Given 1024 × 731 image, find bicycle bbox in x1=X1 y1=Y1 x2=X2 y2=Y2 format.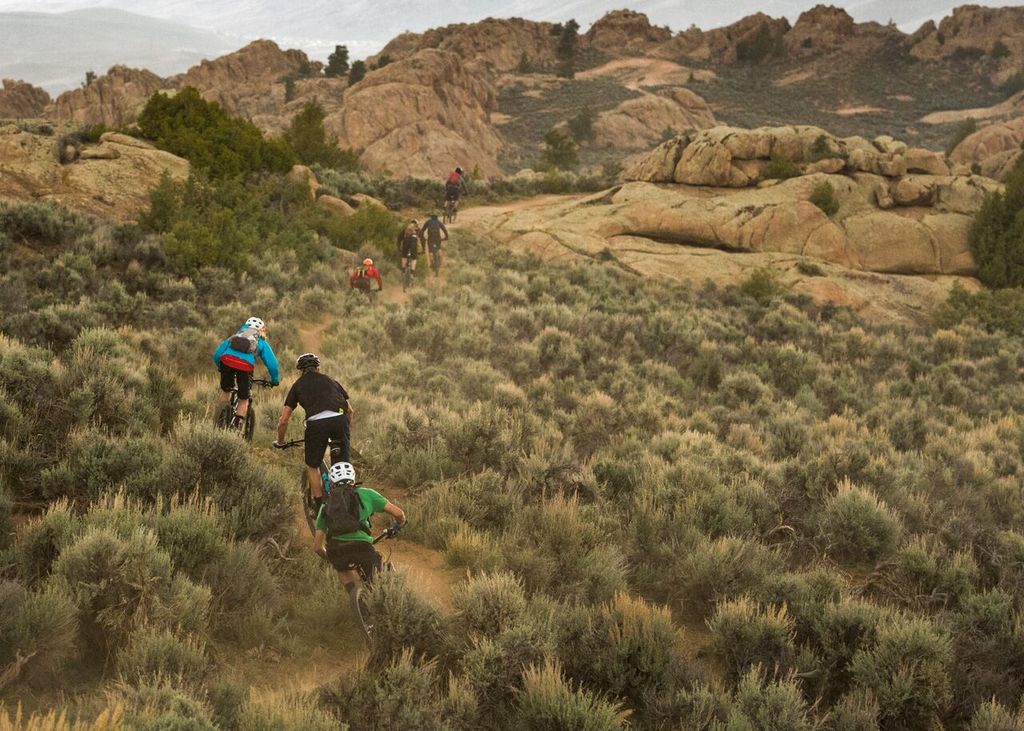
x1=400 y1=248 x2=423 y2=293.
